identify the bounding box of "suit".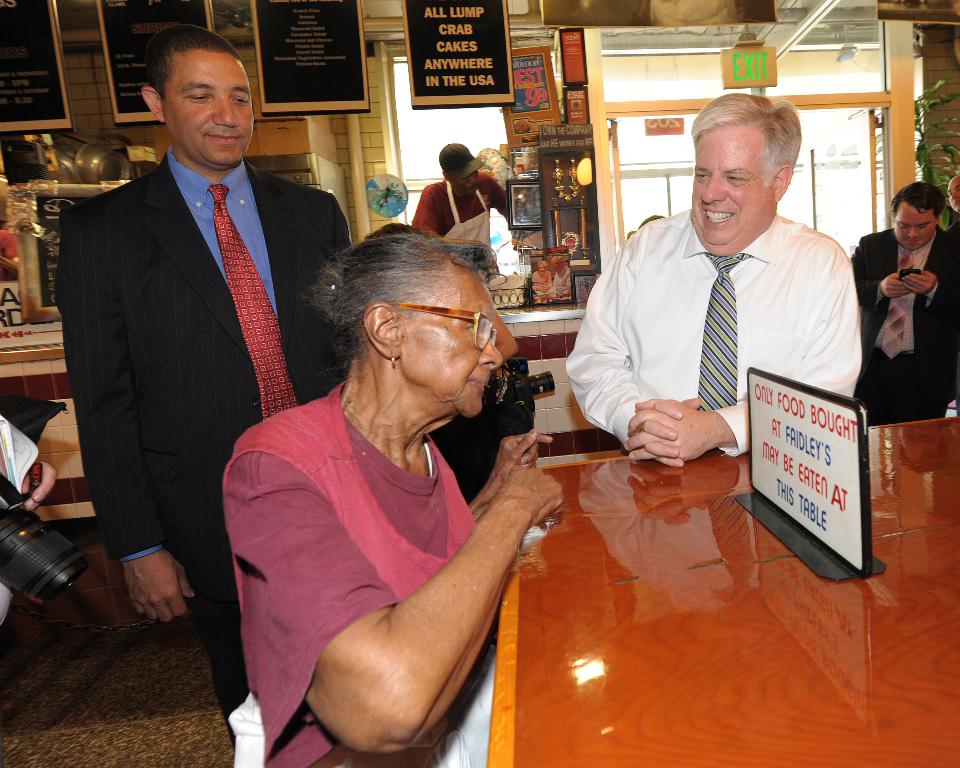
pyautogui.locateOnScreen(95, 67, 377, 612).
